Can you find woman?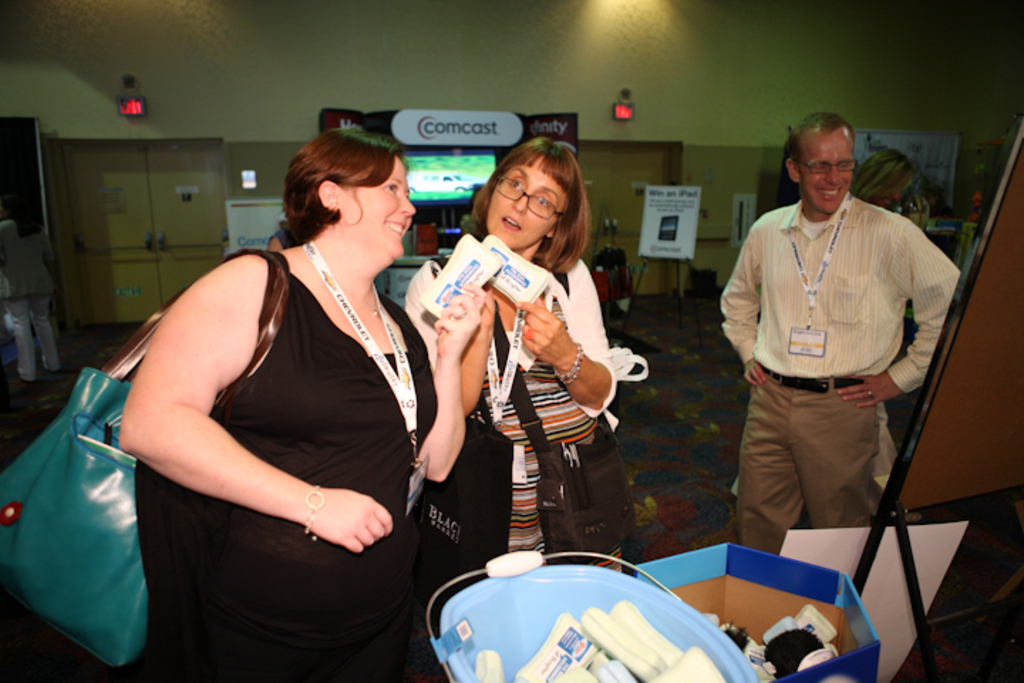
Yes, bounding box: pyautogui.locateOnScreen(104, 107, 441, 682).
